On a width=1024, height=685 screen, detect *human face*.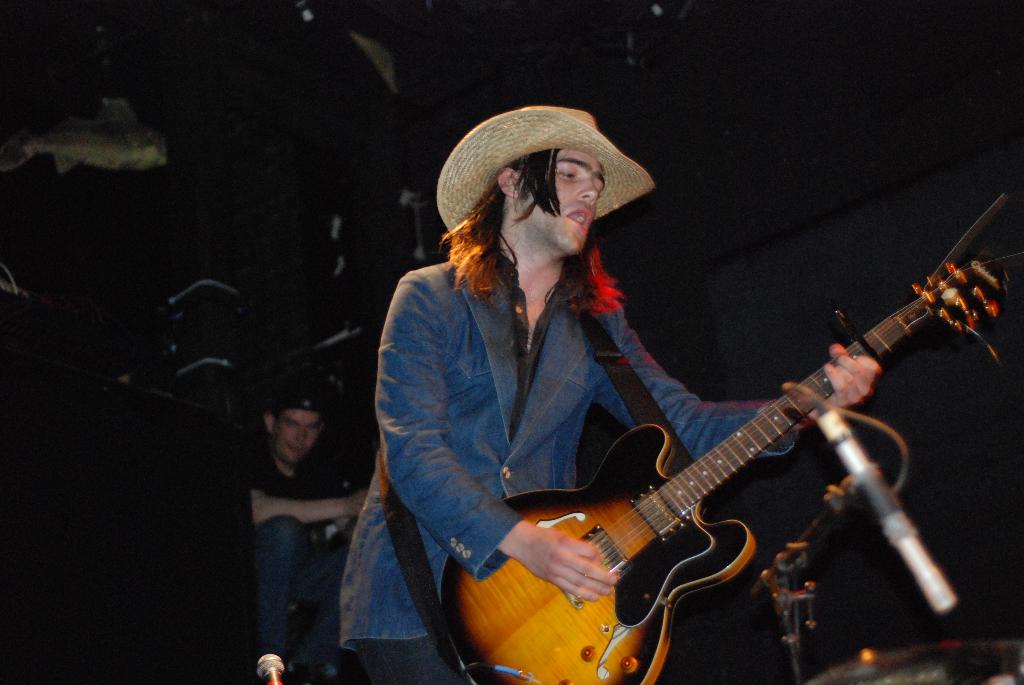
276,410,319,467.
